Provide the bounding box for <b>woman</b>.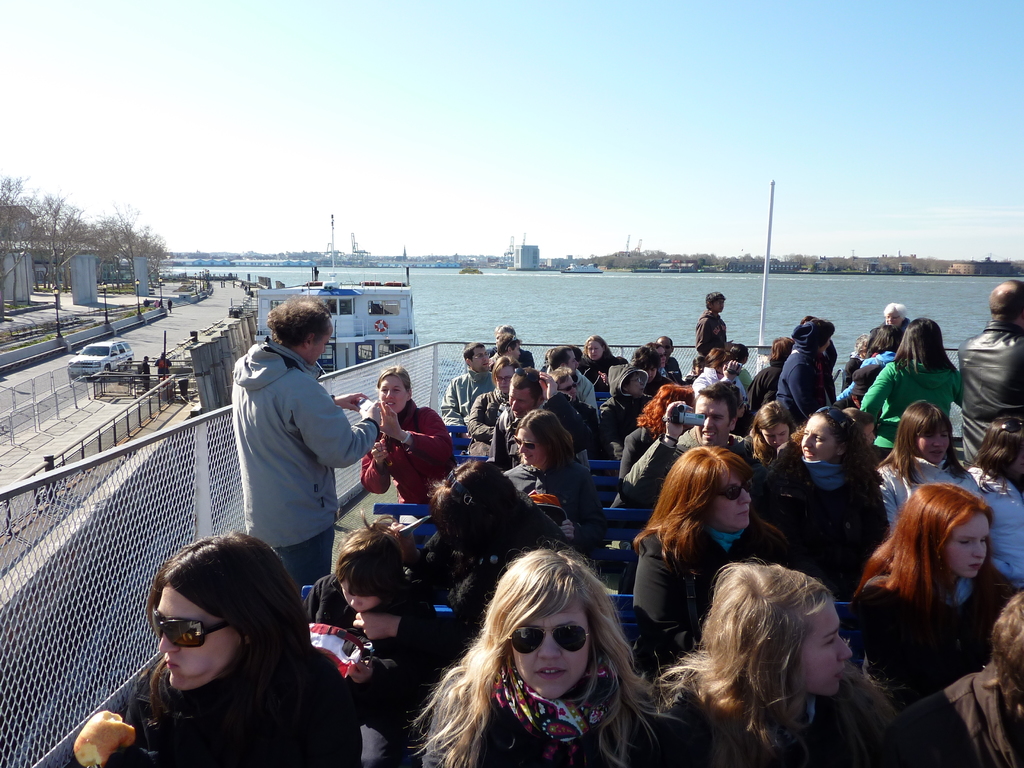
region(879, 397, 985, 526).
